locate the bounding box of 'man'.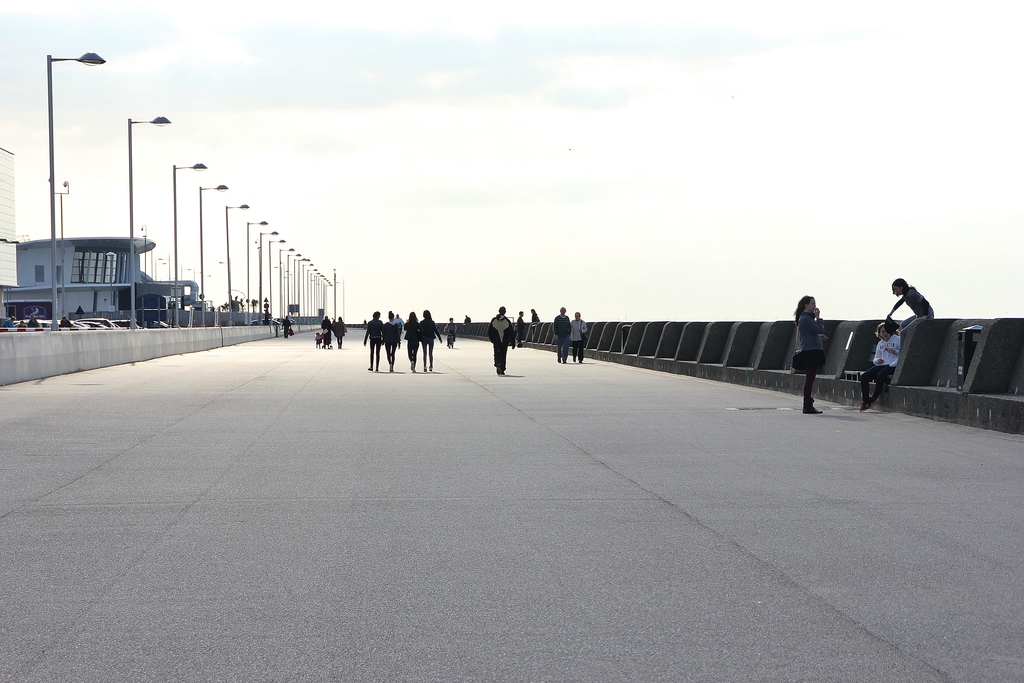
Bounding box: [x1=487, y1=301, x2=518, y2=372].
